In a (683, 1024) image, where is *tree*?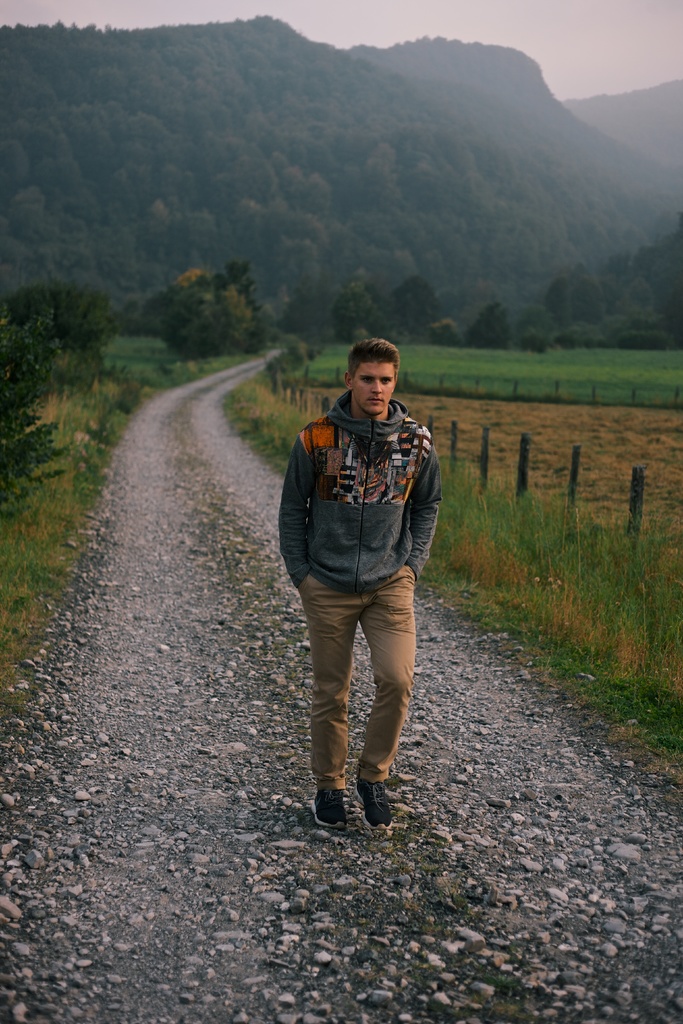
461 297 511 362.
